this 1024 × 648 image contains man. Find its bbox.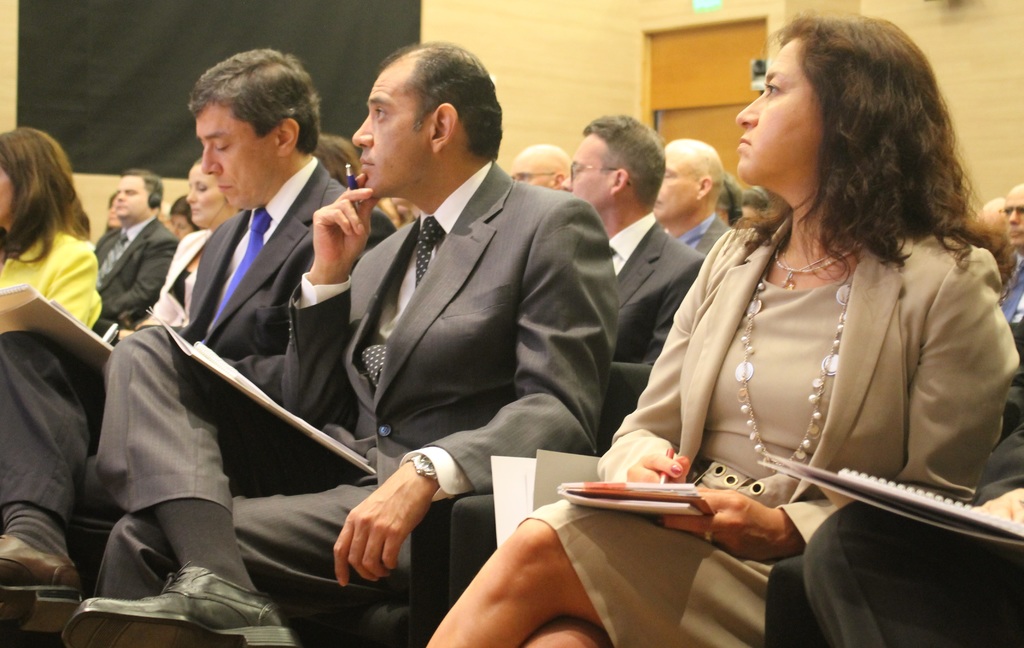
Rect(504, 140, 566, 191).
